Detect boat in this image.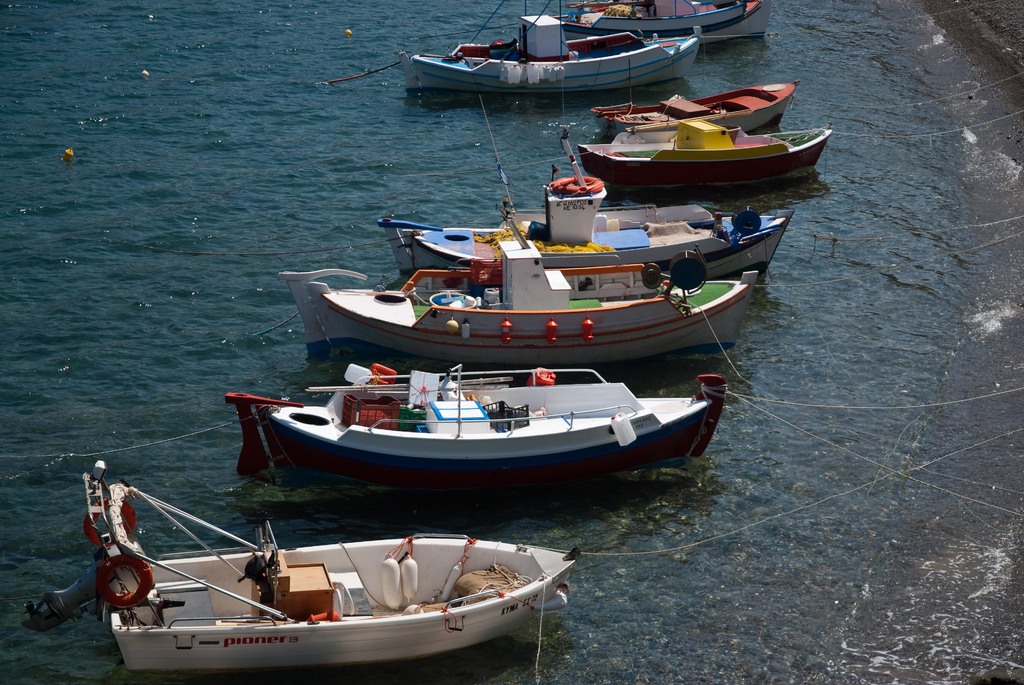
Detection: BBox(588, 76, 797, 150).
